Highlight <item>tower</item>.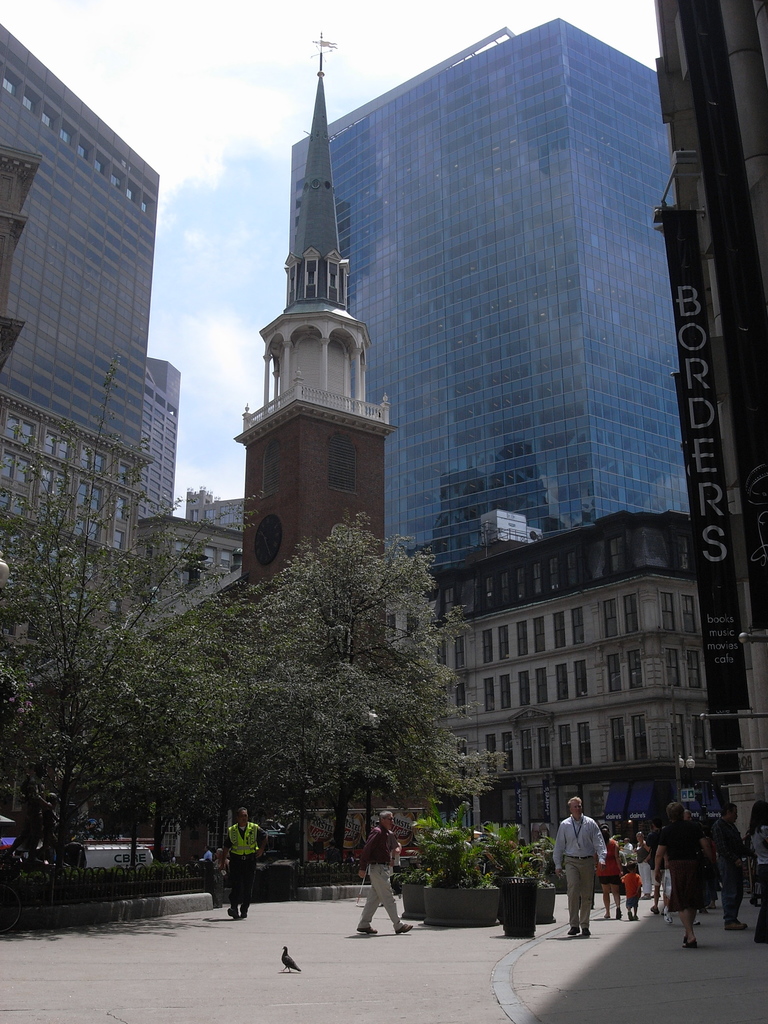
Highlighted region: <bbox>232, 25, 404, 608</bbox>.
